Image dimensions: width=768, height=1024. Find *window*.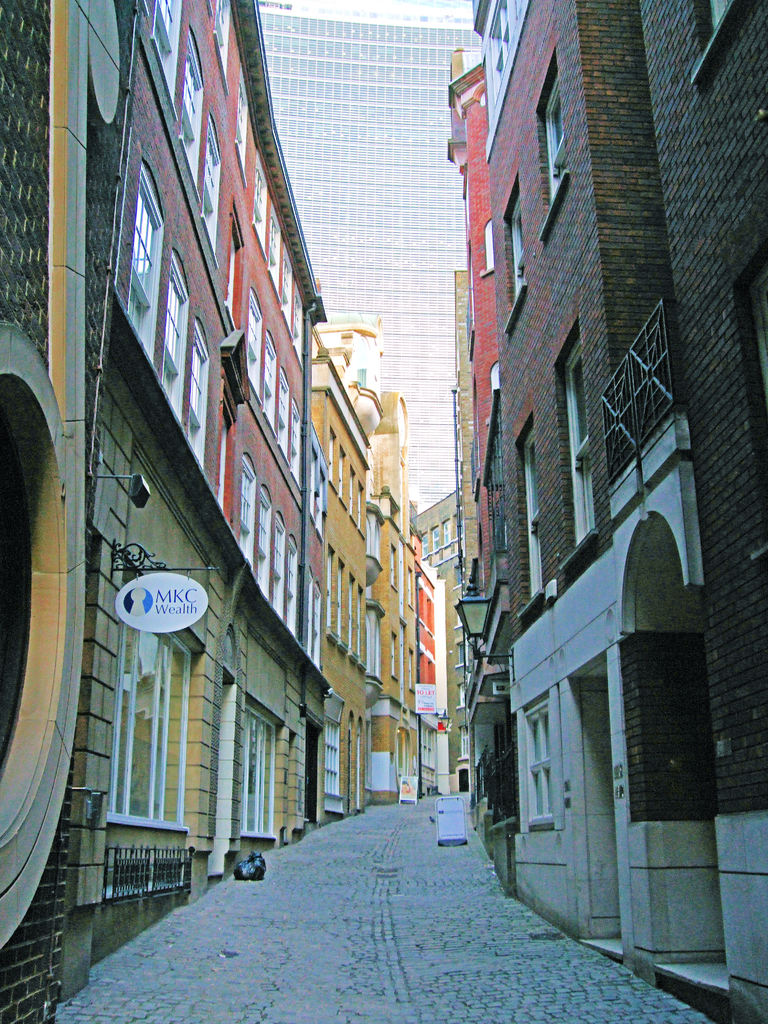
bbox(289, 404, 301, 495).
